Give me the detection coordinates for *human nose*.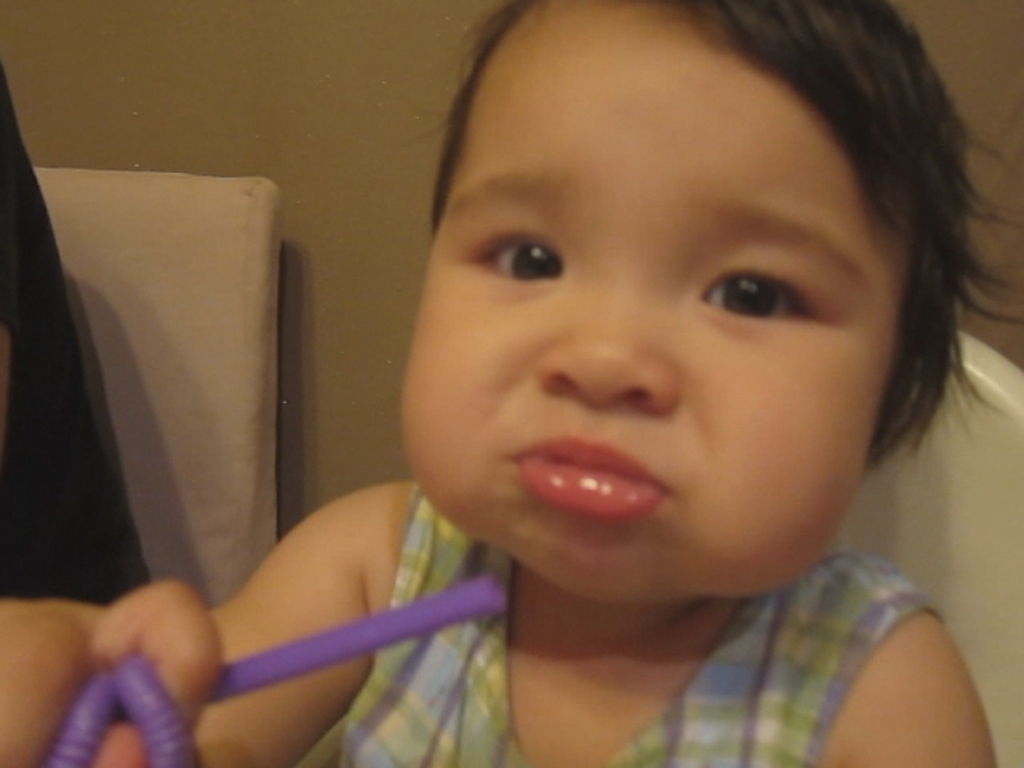
bbox(530, 274, 682, 419).
